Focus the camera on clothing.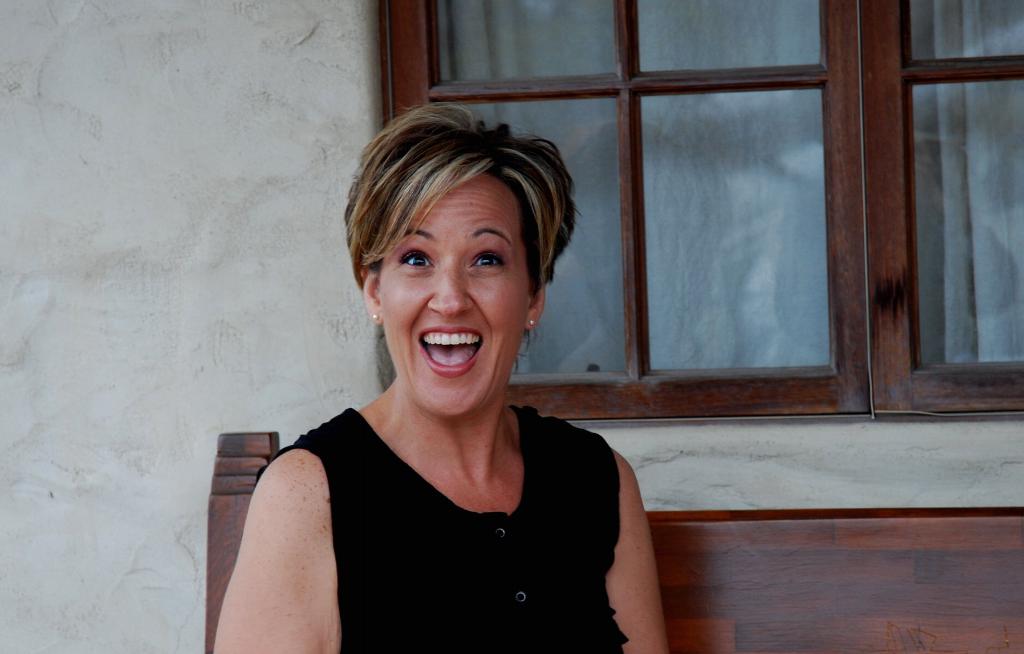
Focus region: locate(243, 368, 642, 634).
